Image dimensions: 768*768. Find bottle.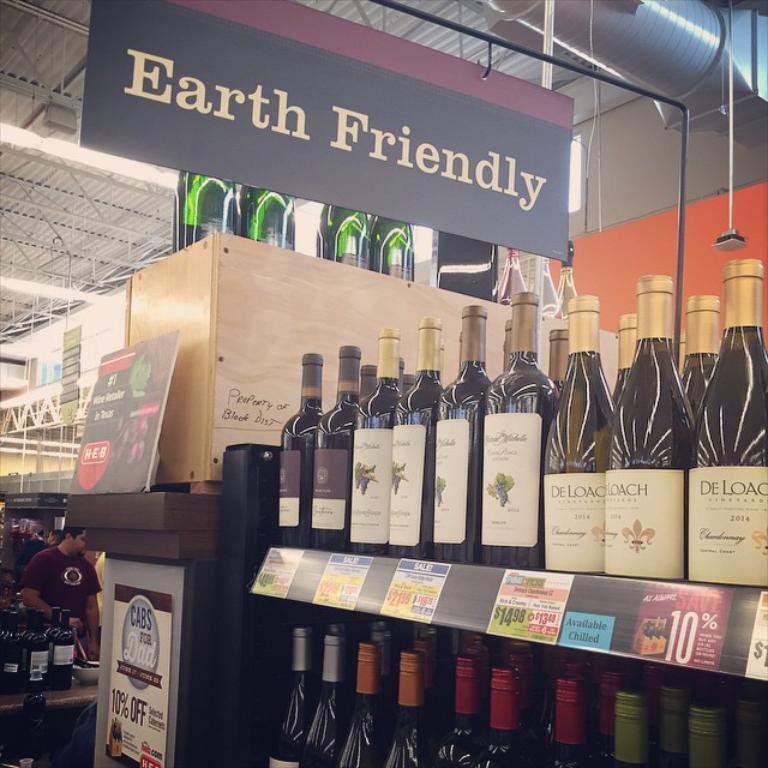
(left=582, top=290, right=710, bottom=593).
